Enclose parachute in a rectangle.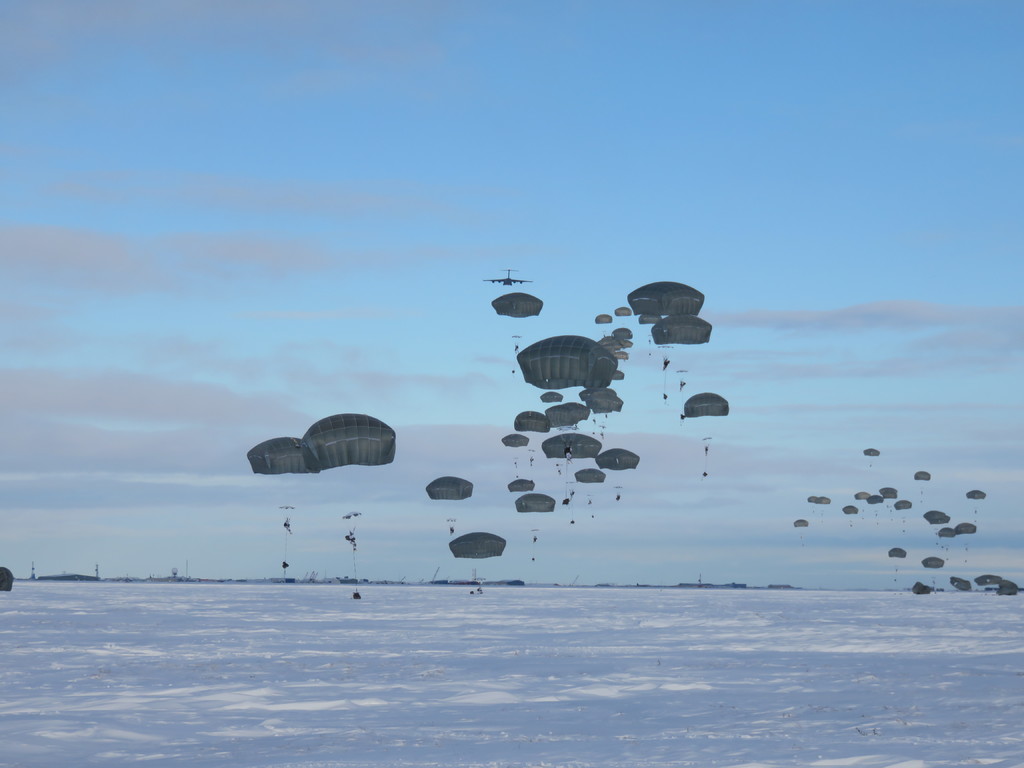
{"x1": 509, "y1": 477, "x2": 535, "y2": 502}.
